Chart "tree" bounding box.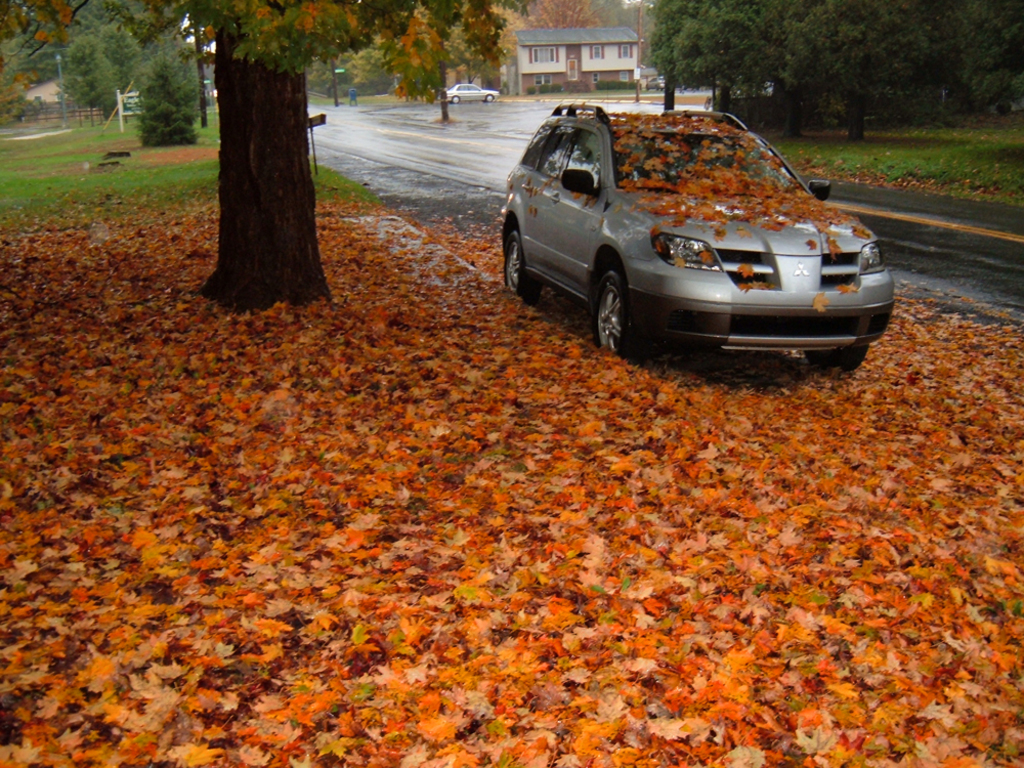
Charted: locate(0, 0, 505, 108).
